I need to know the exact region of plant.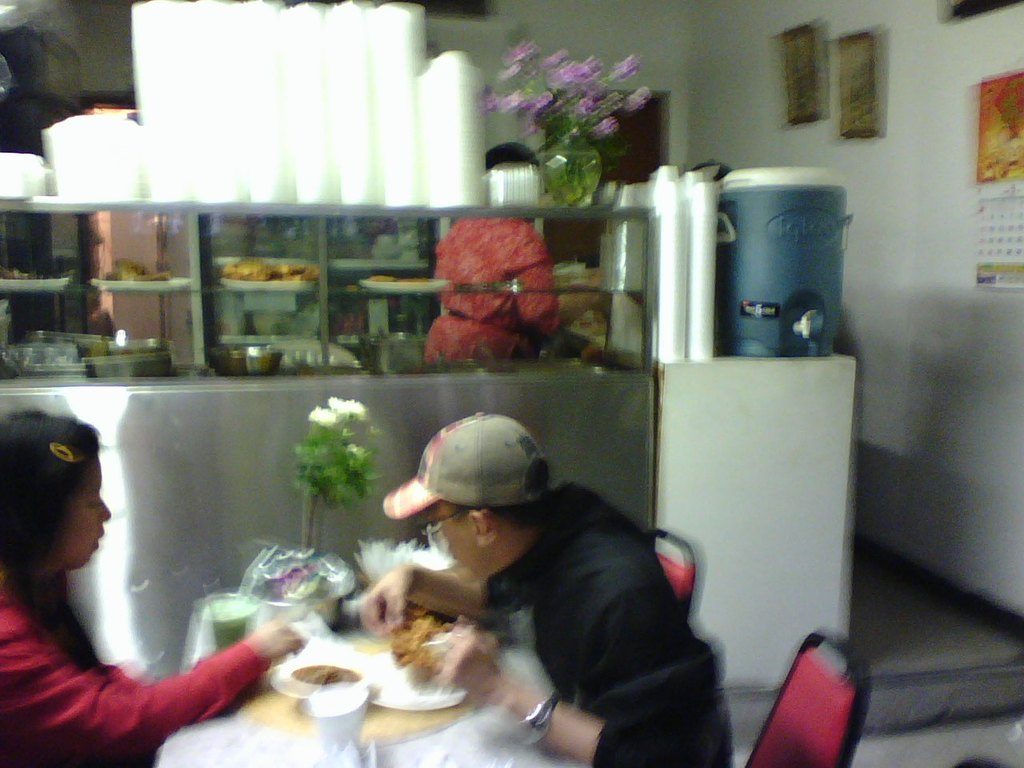
Region: (left=483, top=34, right=663, bottom=206).
